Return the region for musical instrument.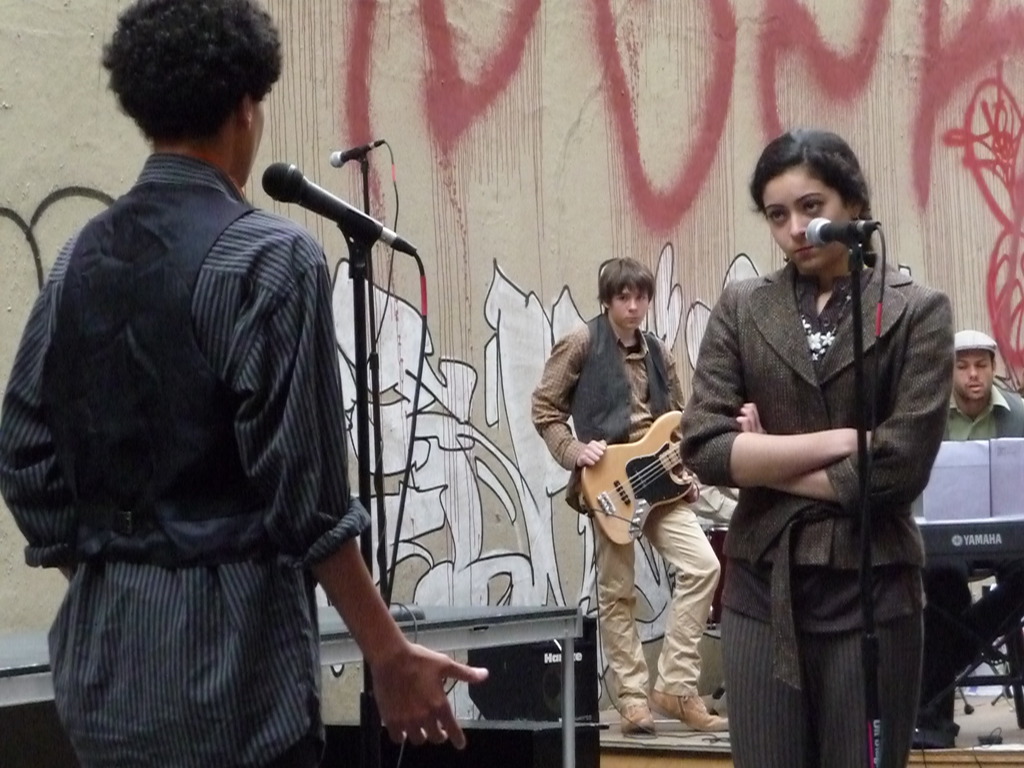
912 504 1023 579.
